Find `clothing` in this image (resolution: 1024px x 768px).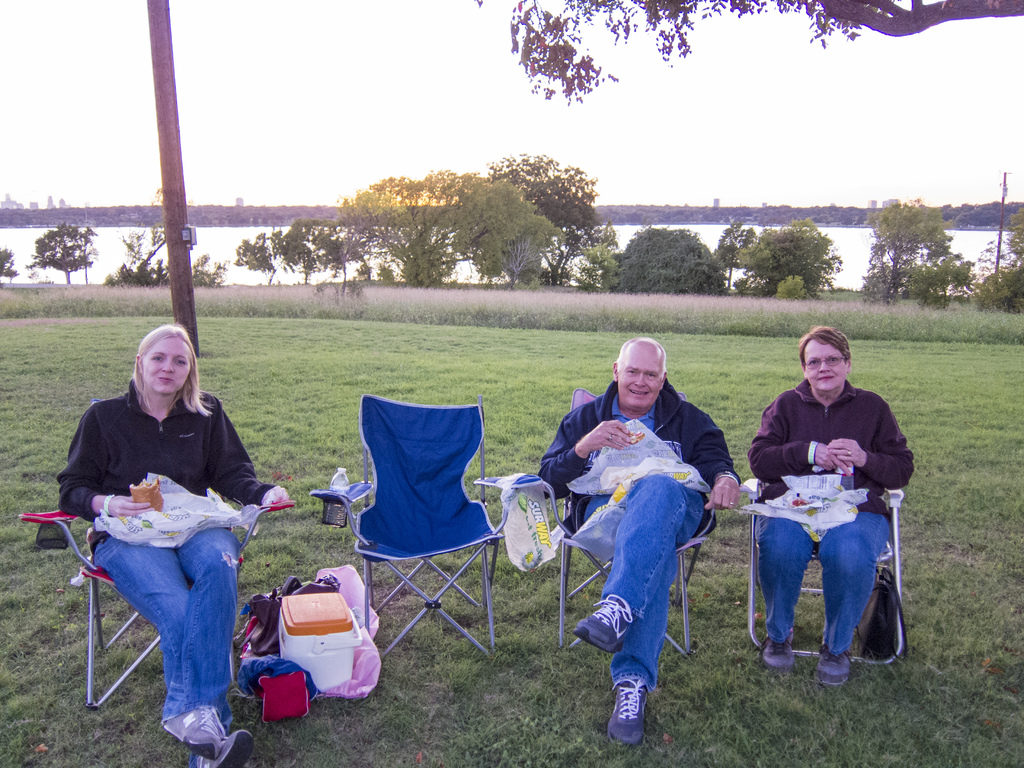
box(535, 373, 742, 685).
